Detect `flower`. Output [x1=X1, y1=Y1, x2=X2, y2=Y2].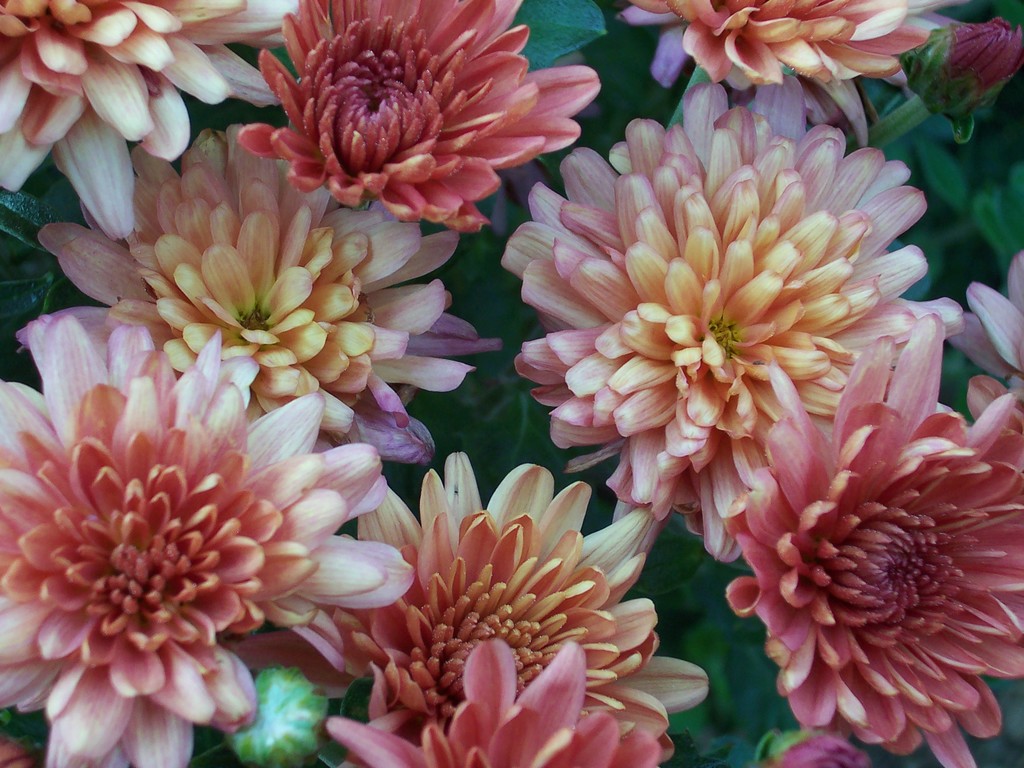
[x1=502, y1=82, x2=959, y2=562].
